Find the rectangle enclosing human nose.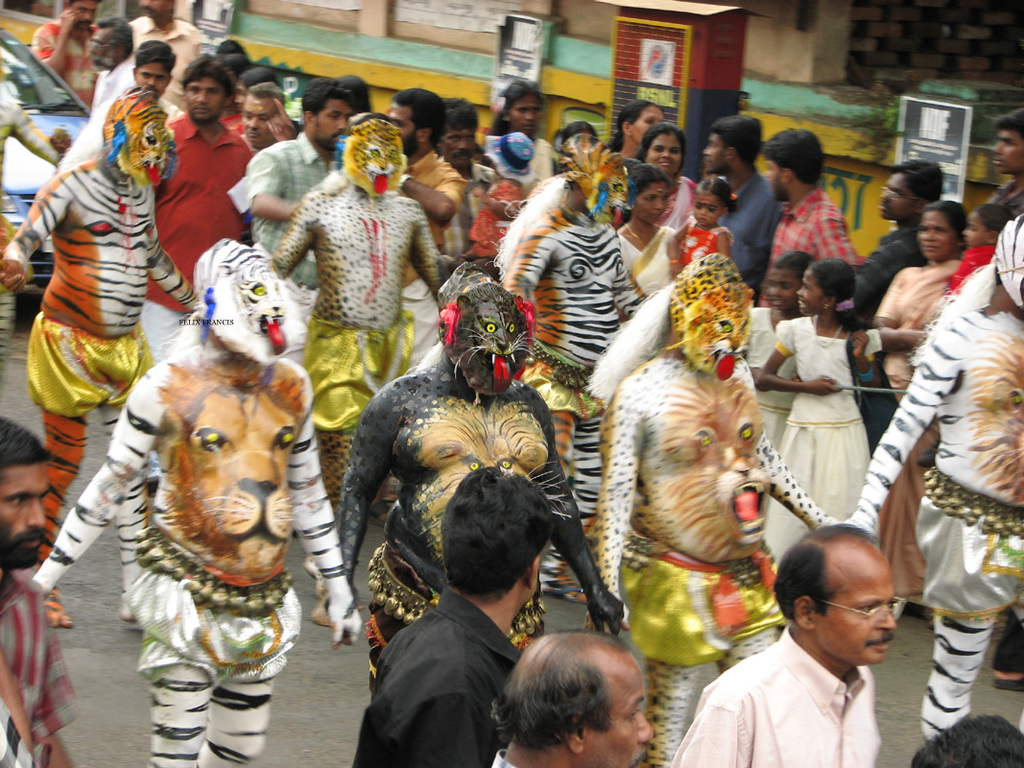
pyautogui.locateOnScreen(248, 117, 258, 126).
